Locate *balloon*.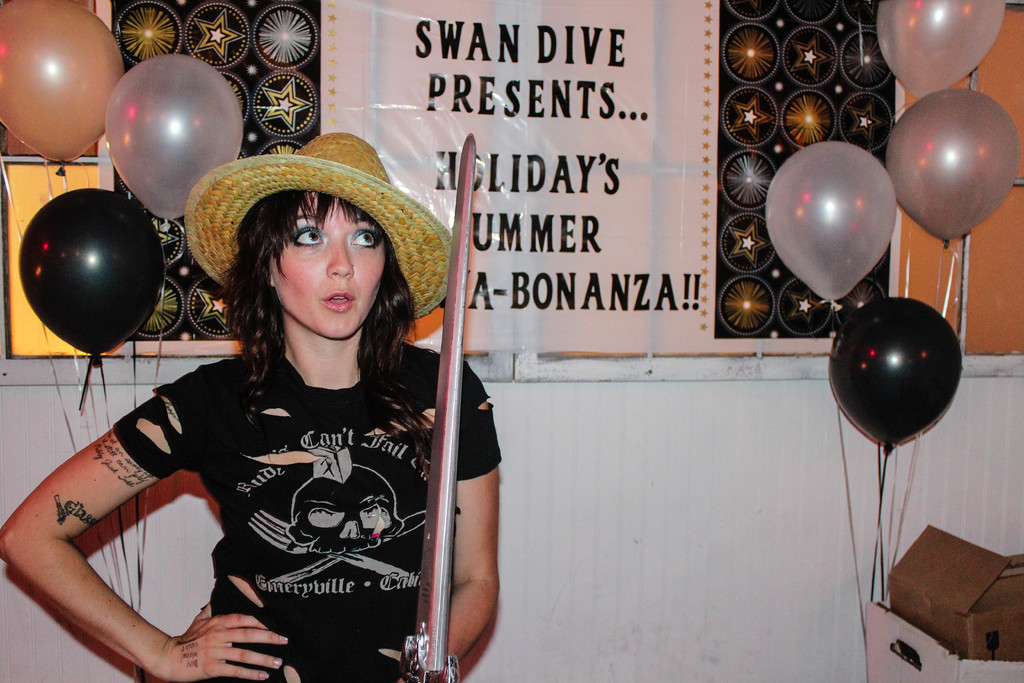
Bounding box: <box>1,0,124,168</box>.
